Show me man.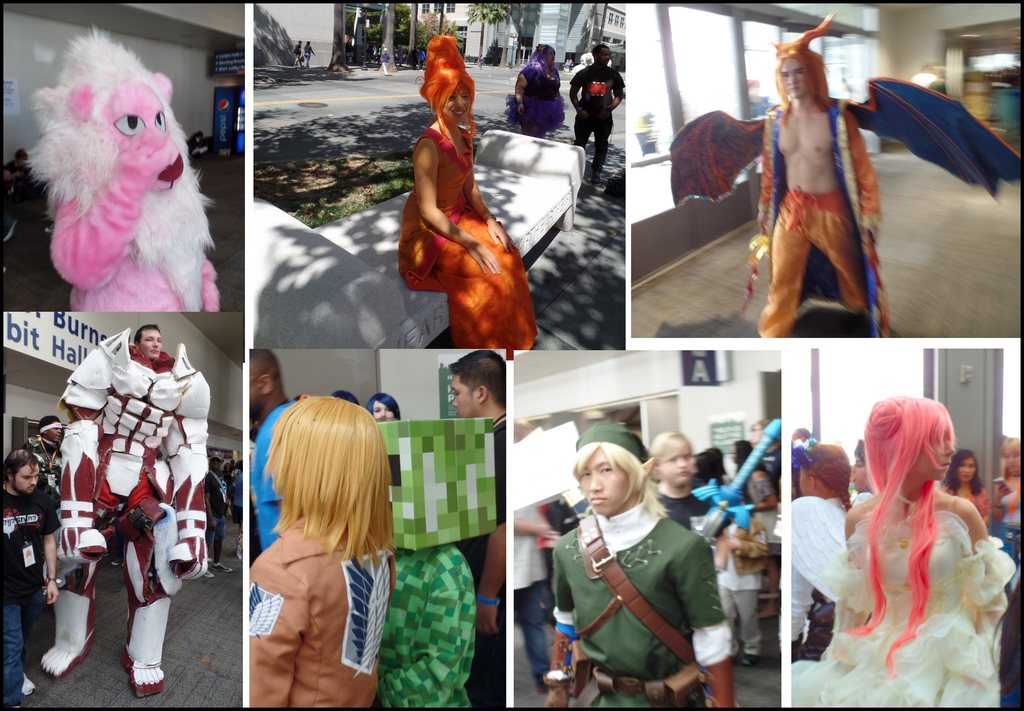
man is here: Rect(449, 350, 506, 708).
